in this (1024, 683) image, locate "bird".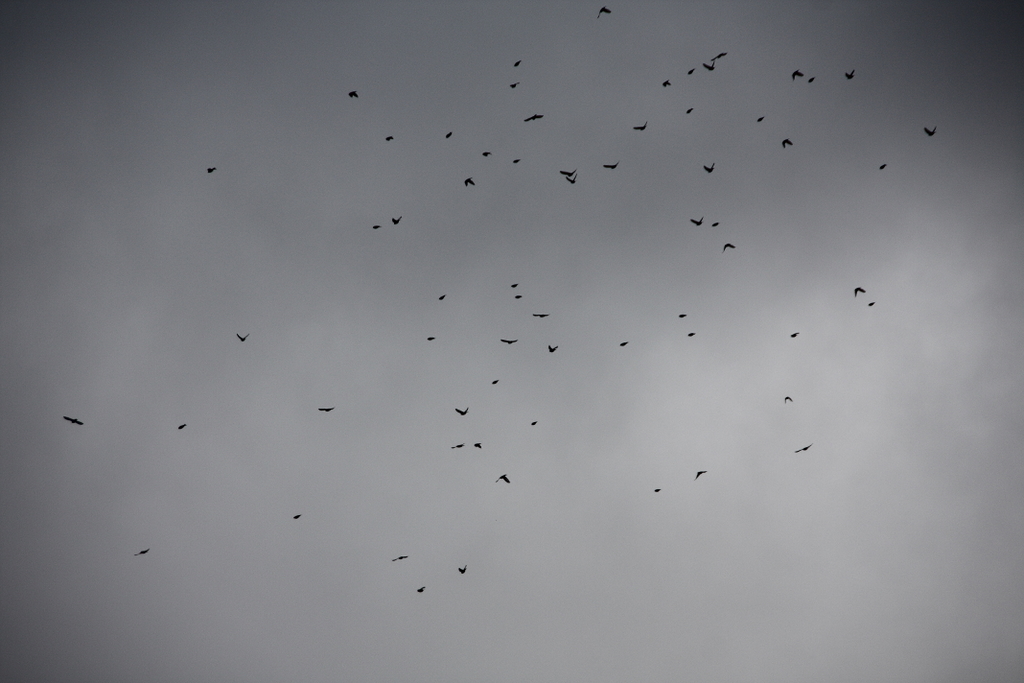
Bounding box: 496, 473, 509, 485.
